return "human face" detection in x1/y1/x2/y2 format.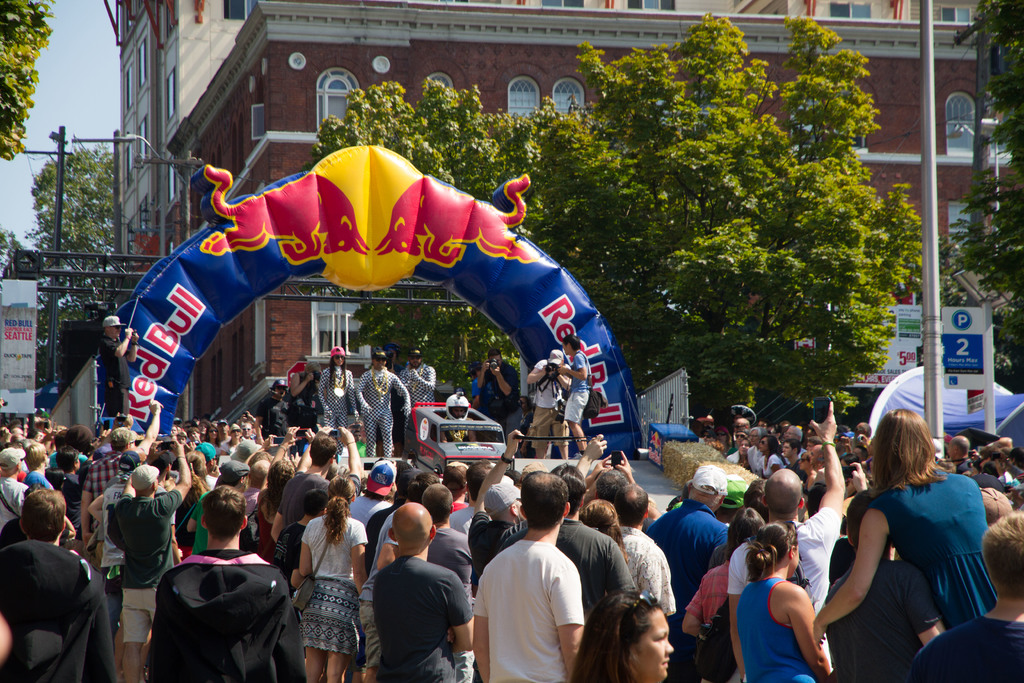
636/610/675/679.
